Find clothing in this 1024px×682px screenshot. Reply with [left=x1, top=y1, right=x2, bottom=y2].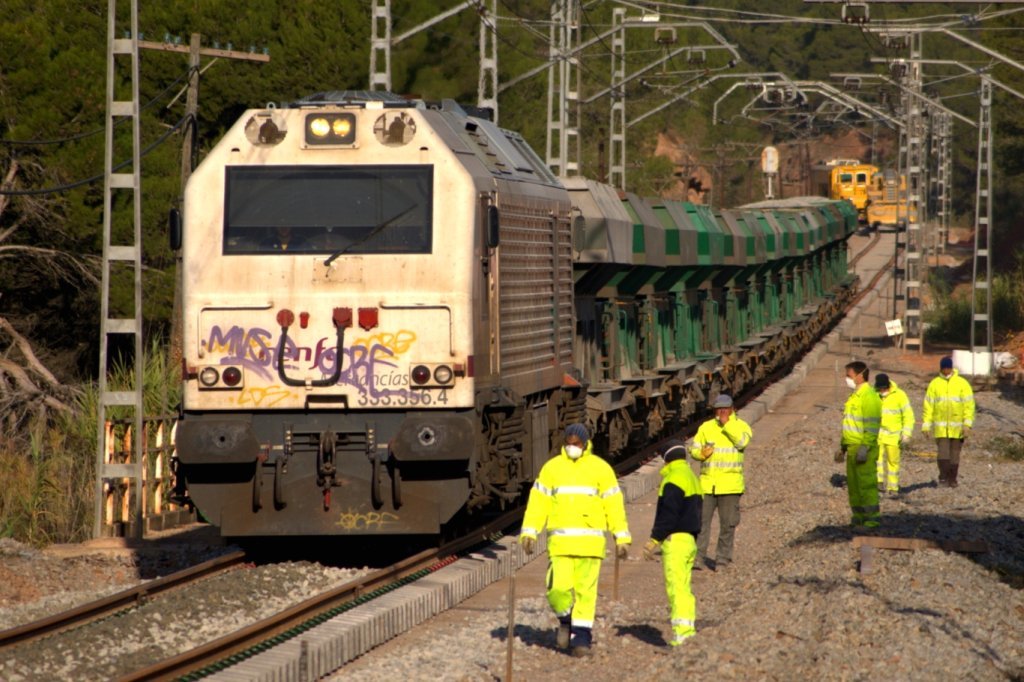
[left=836, top=377, right=881, bottom=517].
